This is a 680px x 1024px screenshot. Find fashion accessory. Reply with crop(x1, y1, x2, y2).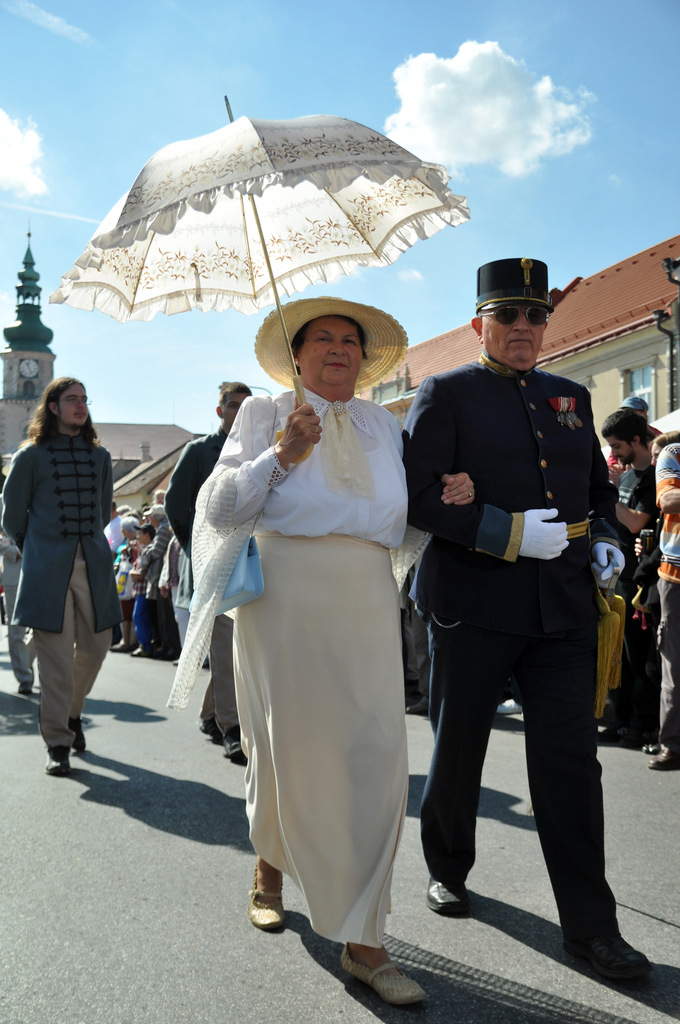
crop(618, 397, 649, 415).
